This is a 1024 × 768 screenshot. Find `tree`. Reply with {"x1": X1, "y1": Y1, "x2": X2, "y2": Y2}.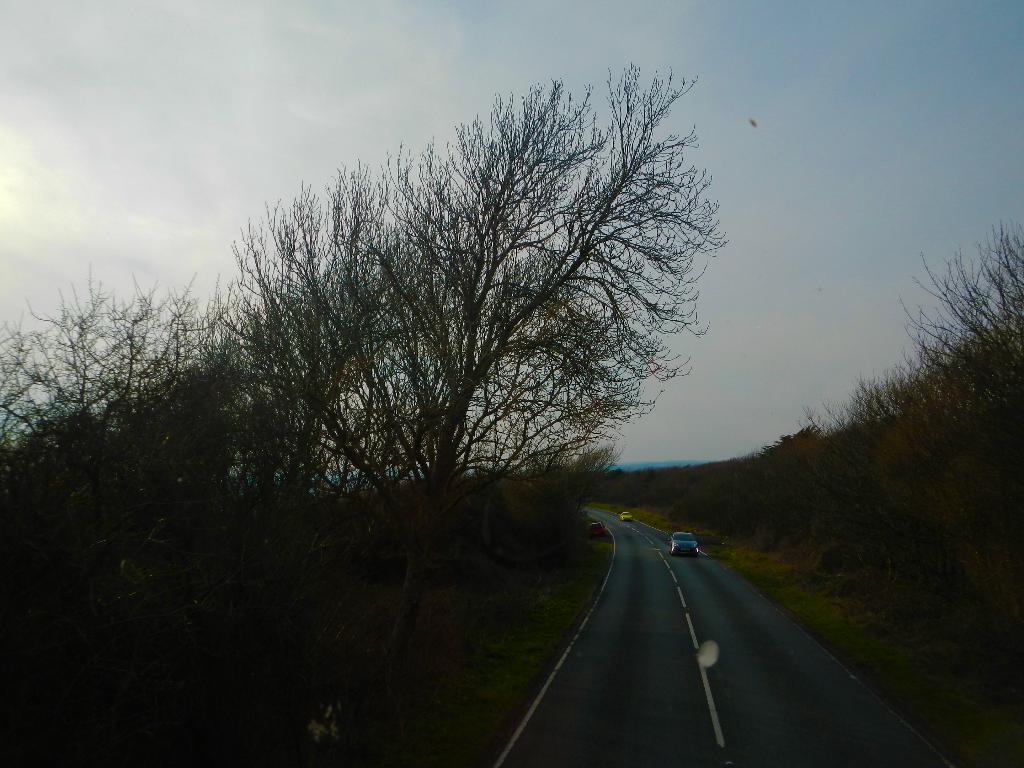
{"x1": 124, "y1": 42, "x2": 751, "y2": 715}.
